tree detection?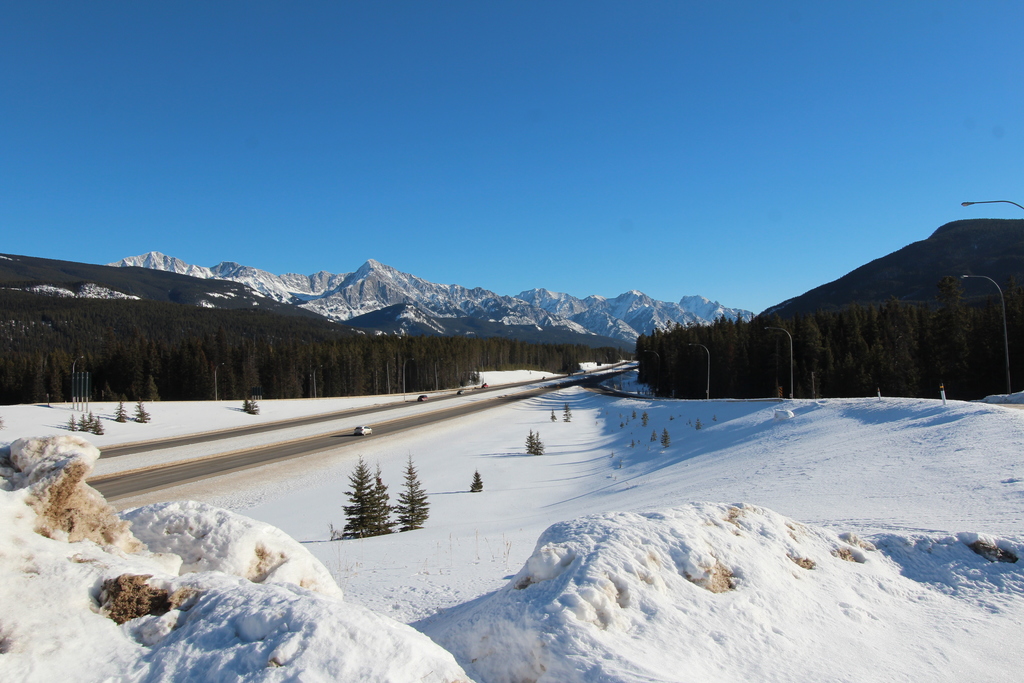
<bbox>616, 424, 624, 431</bbox>
